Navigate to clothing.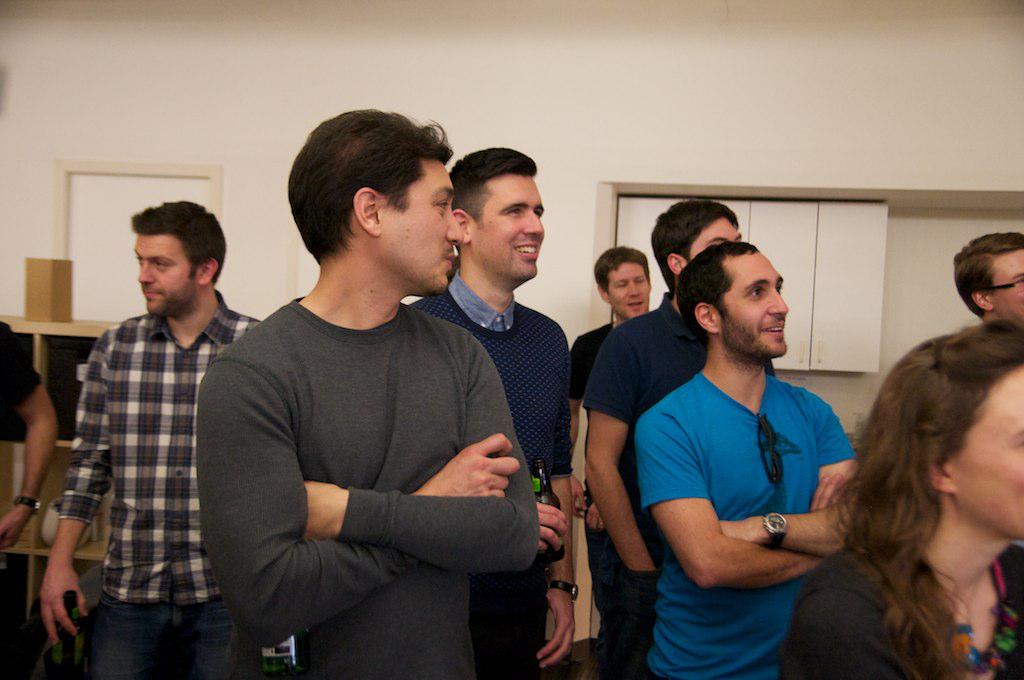
Navigation target: {"x1": 0, "y1": 316, "x2": 44, "y2": 460}.
